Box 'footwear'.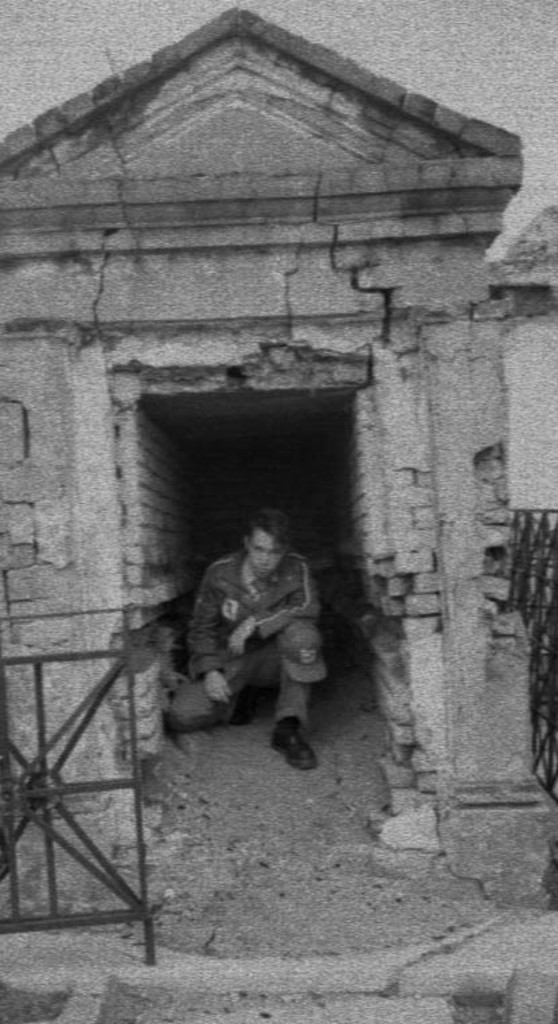
261 718 313 774.
